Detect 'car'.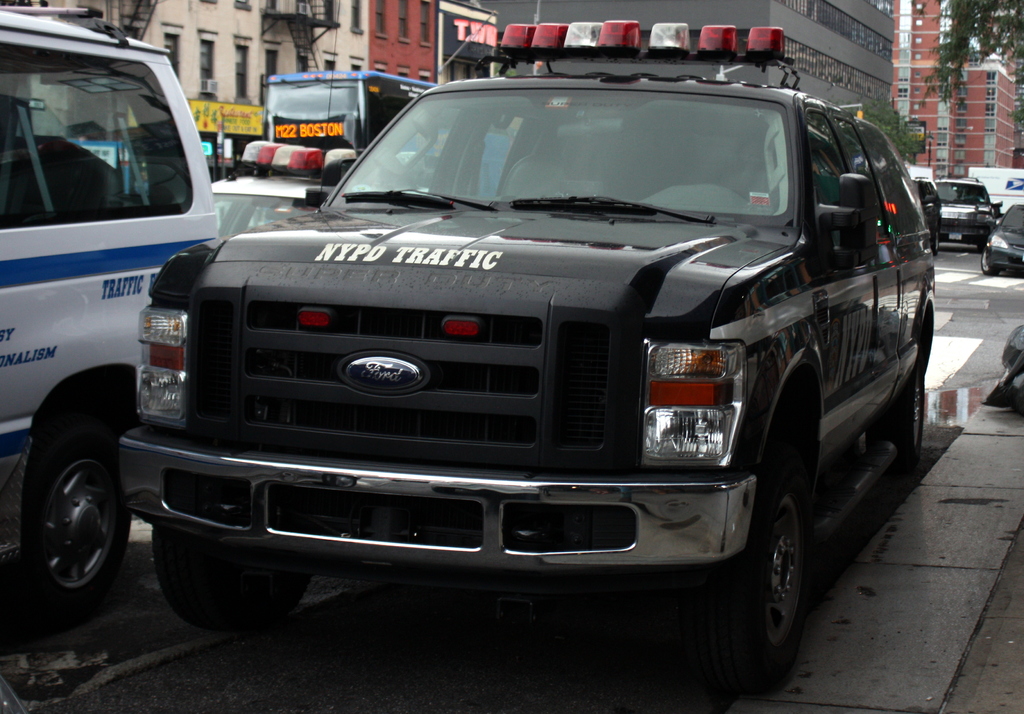
Detected at {"x1": 934, "y1": 170, "x2": 1005, "y2": 243}.
